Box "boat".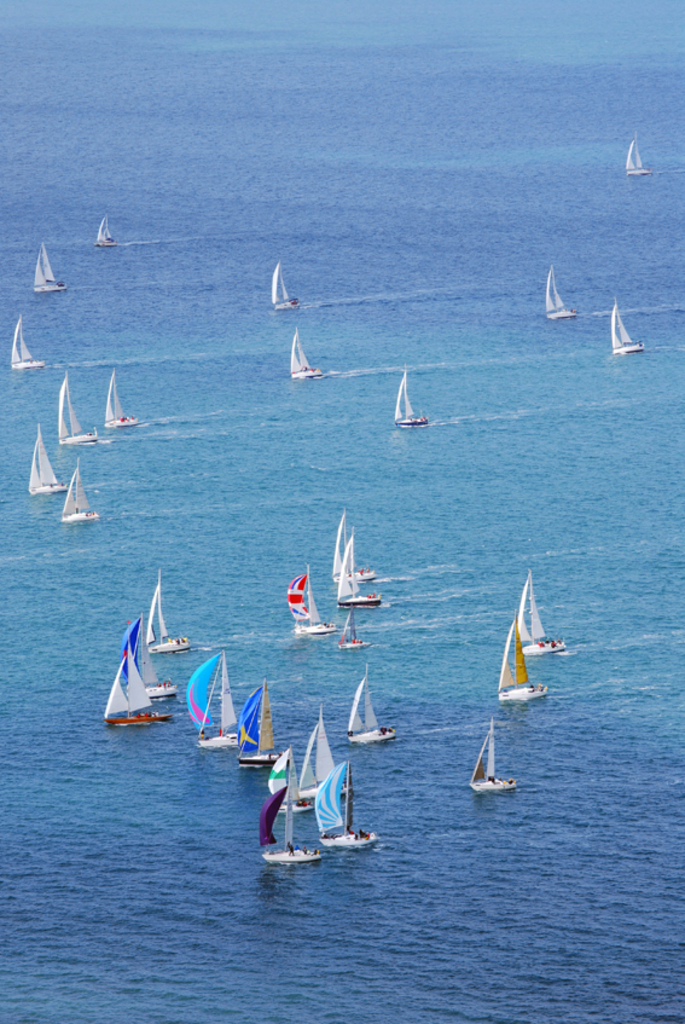
rect(339, 528, 396, 608).
